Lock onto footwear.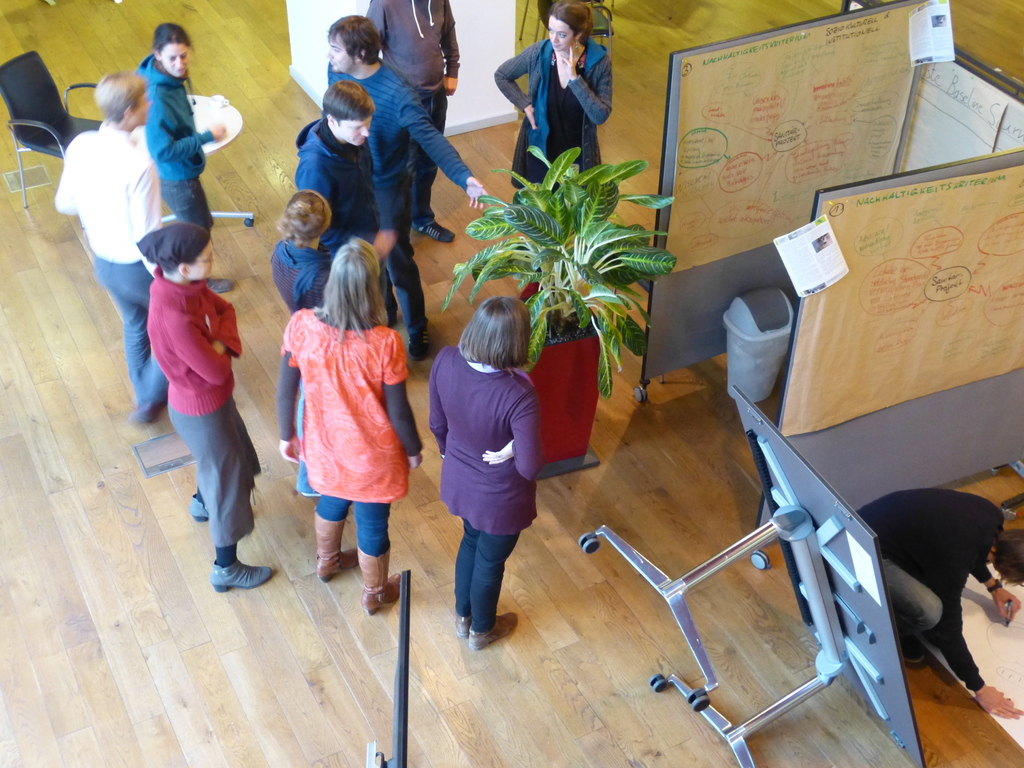
Locked: (x1=453, y1=611, x2=470, y2=637).
